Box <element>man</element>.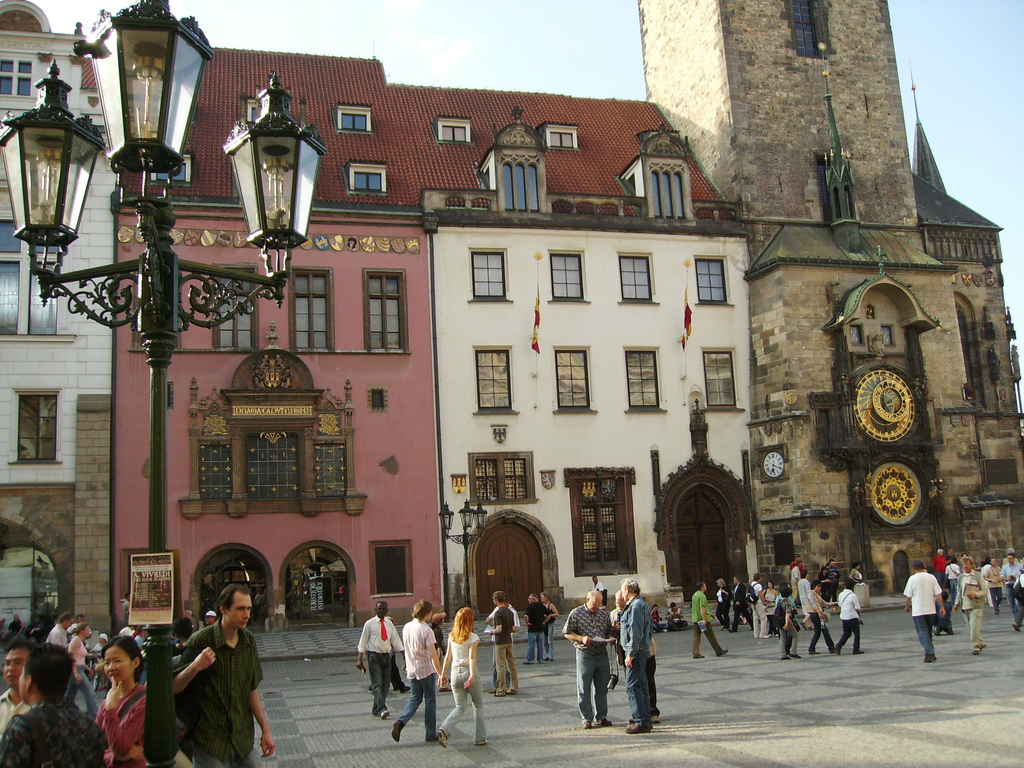
613:580:648:729.
